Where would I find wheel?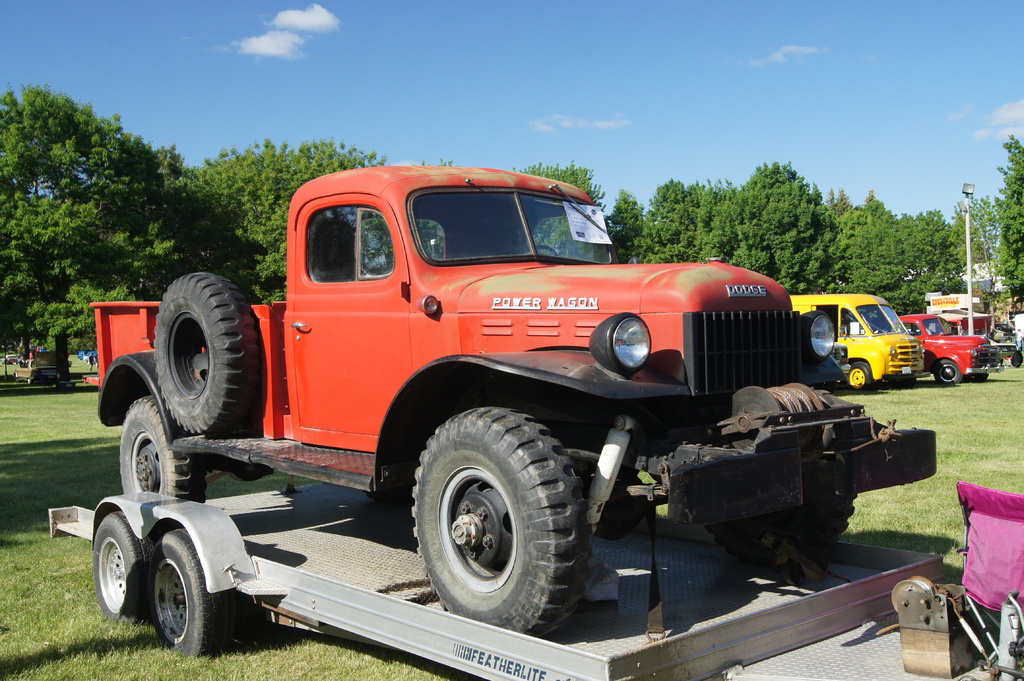
At x1=409, y1=405, x2=588, y2=635.
